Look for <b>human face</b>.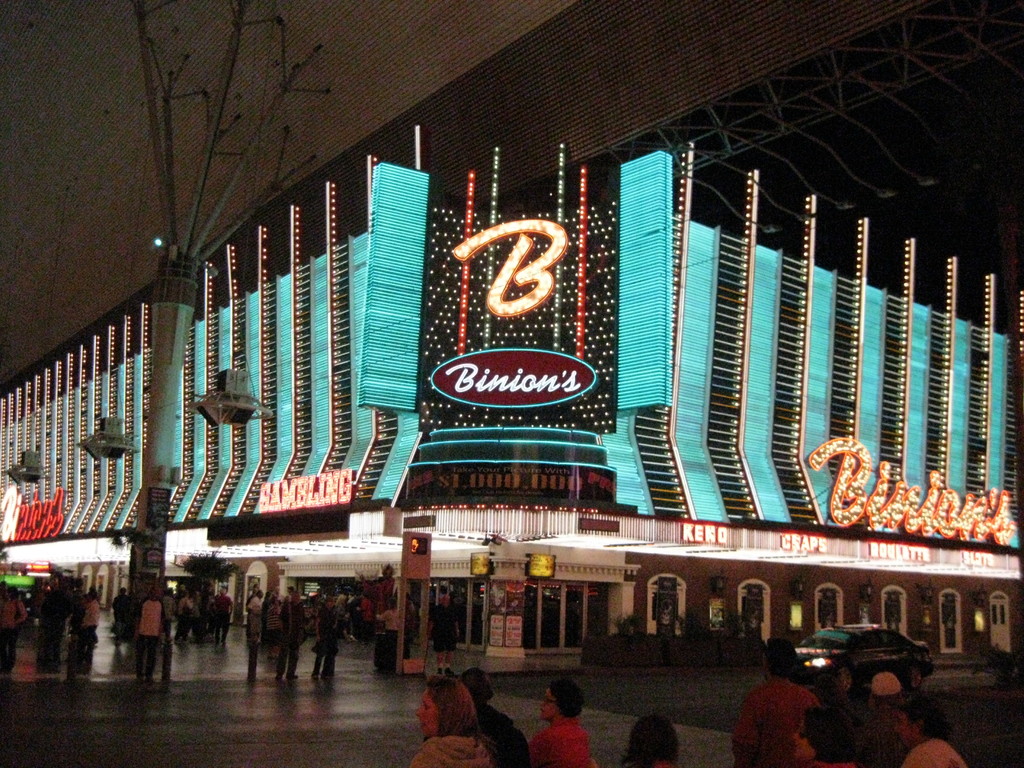
Found: region(419, 687, 437, 741).
